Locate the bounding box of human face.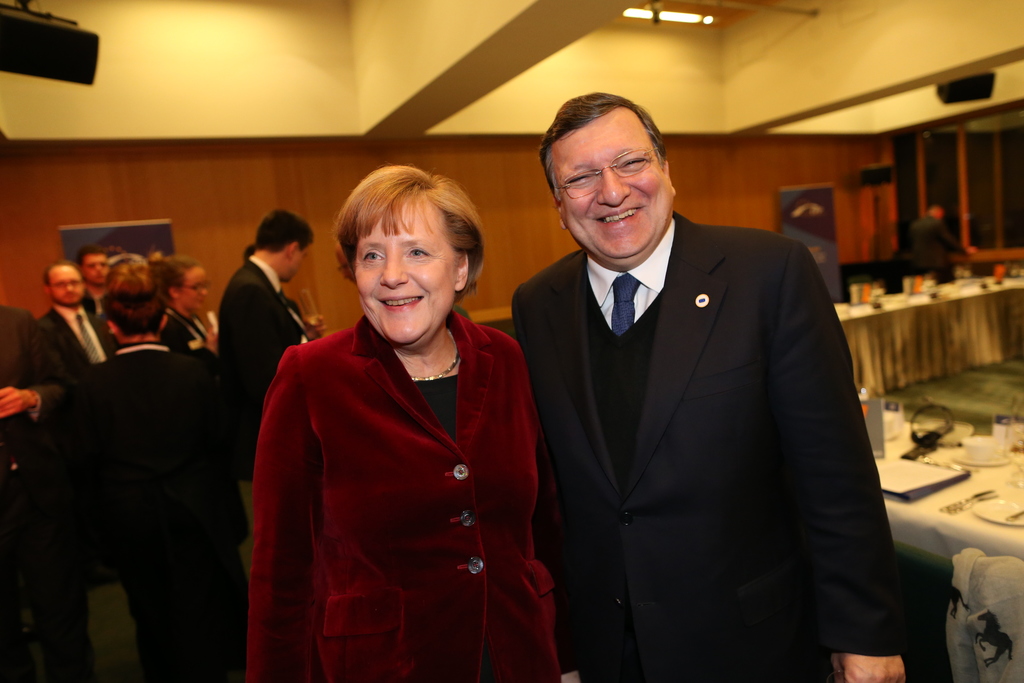
Bounding box: <bbox>353, 196, 461, 347</bbox>.
